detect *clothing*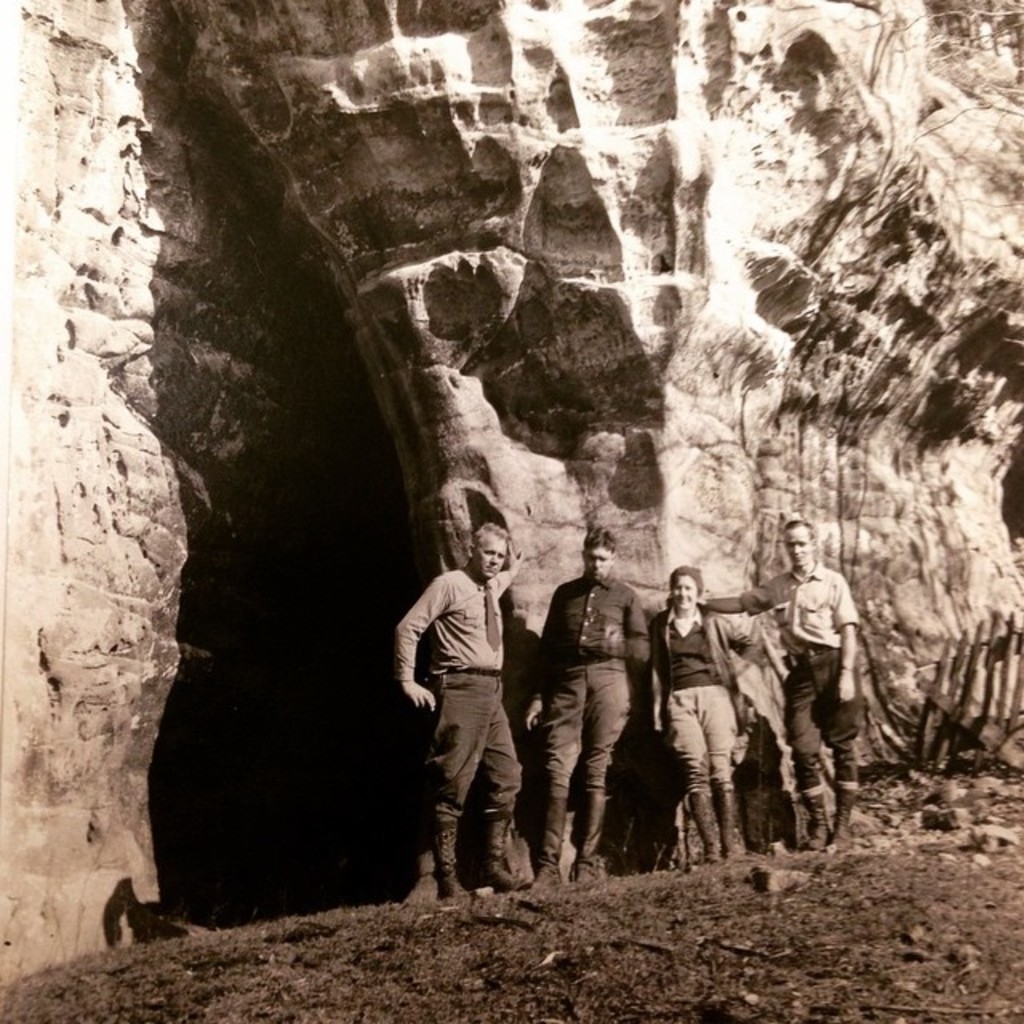
518 566 651 856
